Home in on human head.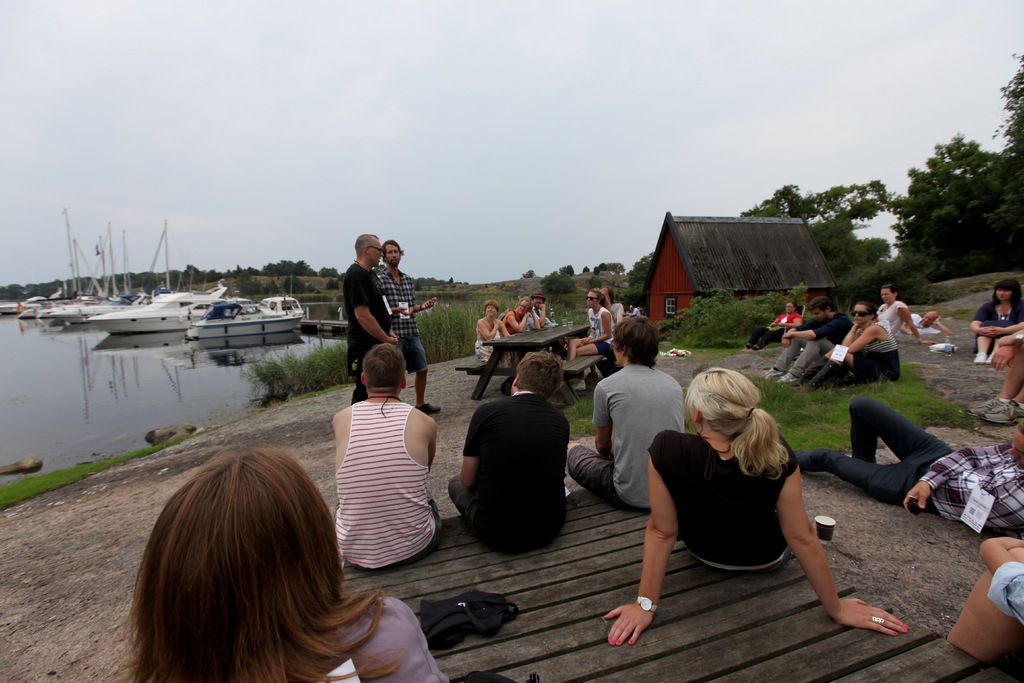
Homed in at (x1=530, y1=290, x2=547, y2=309).
